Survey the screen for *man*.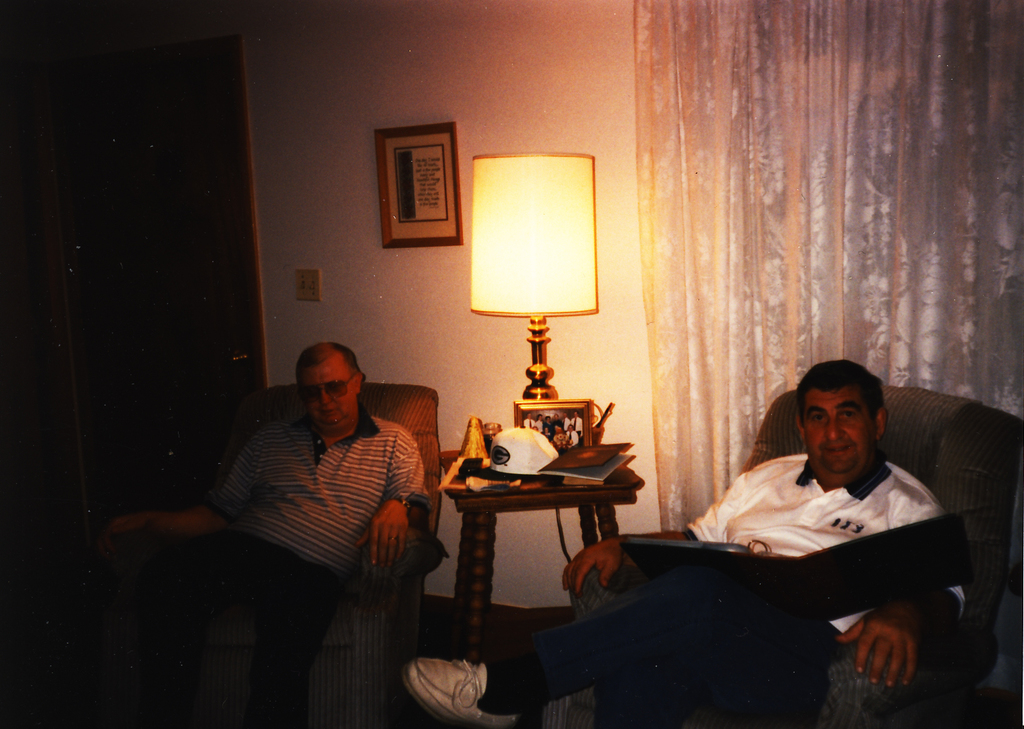
Survey found: [left=121, top=343, right=432, bottom=728].
